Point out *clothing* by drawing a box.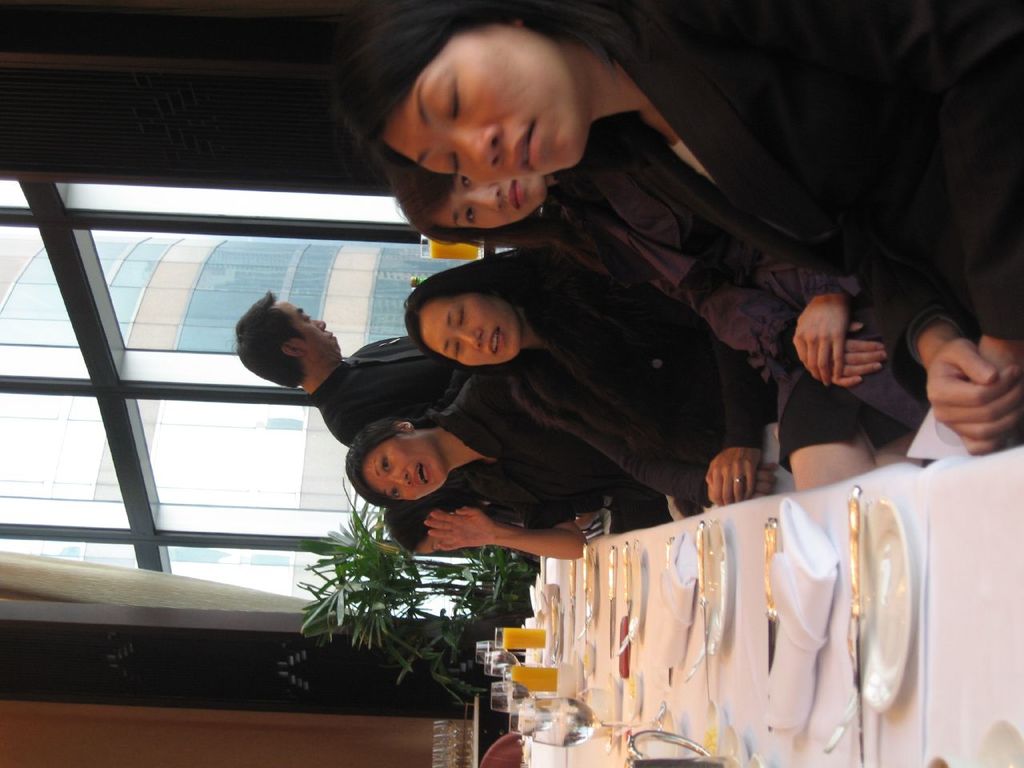
box(297, 336, 462, 456).
